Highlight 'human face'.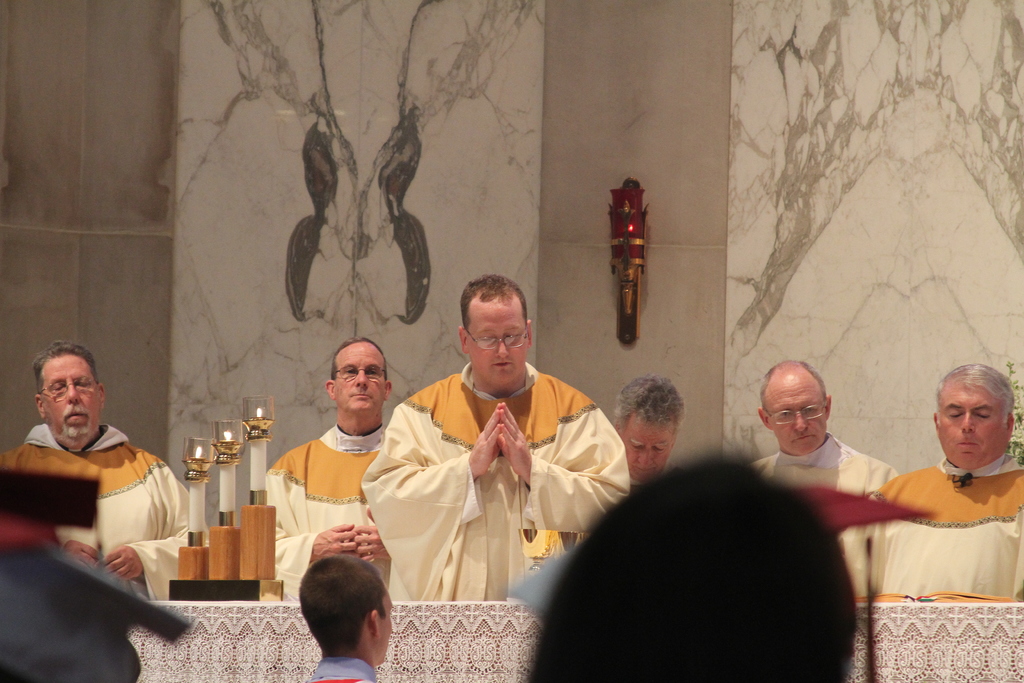
Highlighted region: bbox=(43, 357, 99, 436).
